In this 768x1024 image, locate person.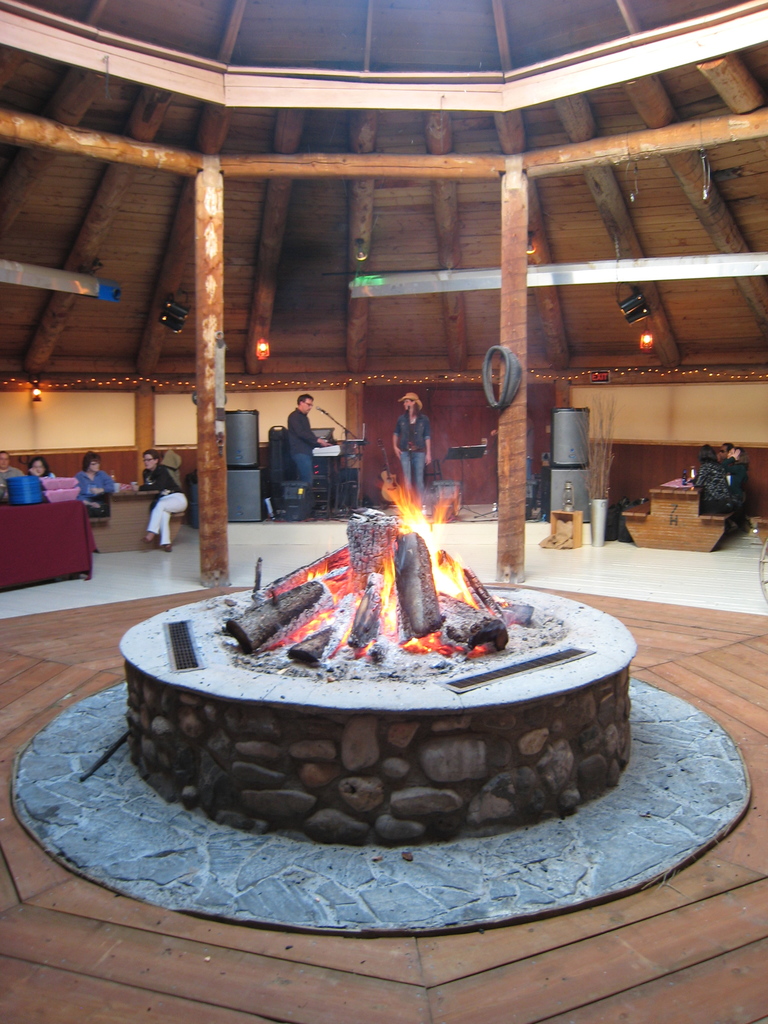
Bounding box: (714,440,737,458).
